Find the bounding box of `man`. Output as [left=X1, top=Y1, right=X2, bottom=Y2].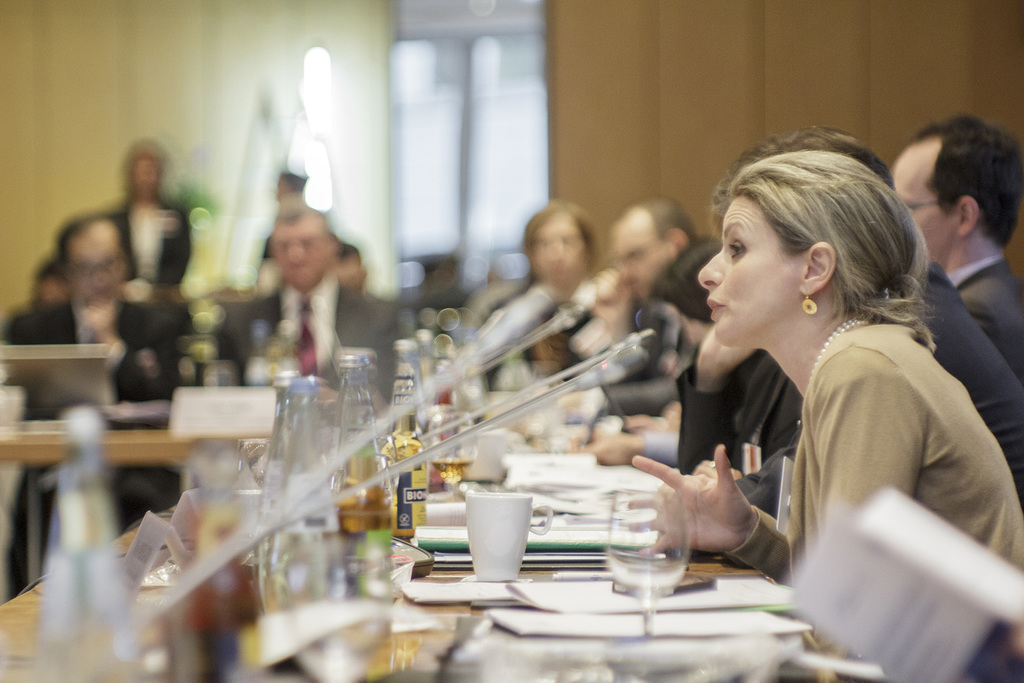
[left=0, top=210, right=216, bottom=522].
